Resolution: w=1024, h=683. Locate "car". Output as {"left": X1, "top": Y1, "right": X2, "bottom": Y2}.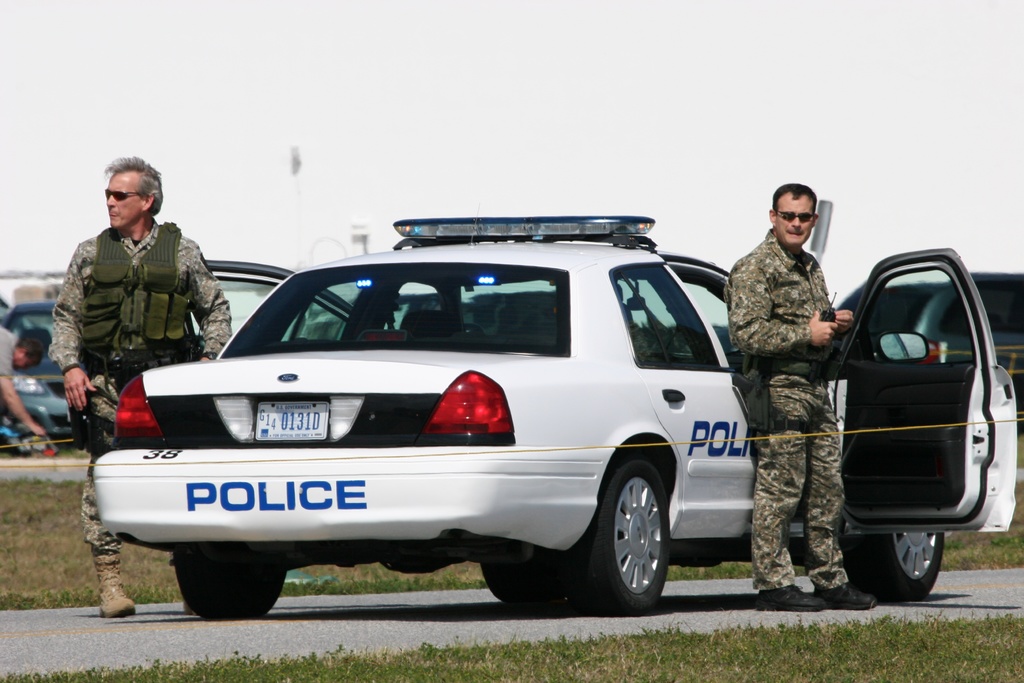
{"left": 0, "top": 293, "right": 68, "bottom": 440}.
